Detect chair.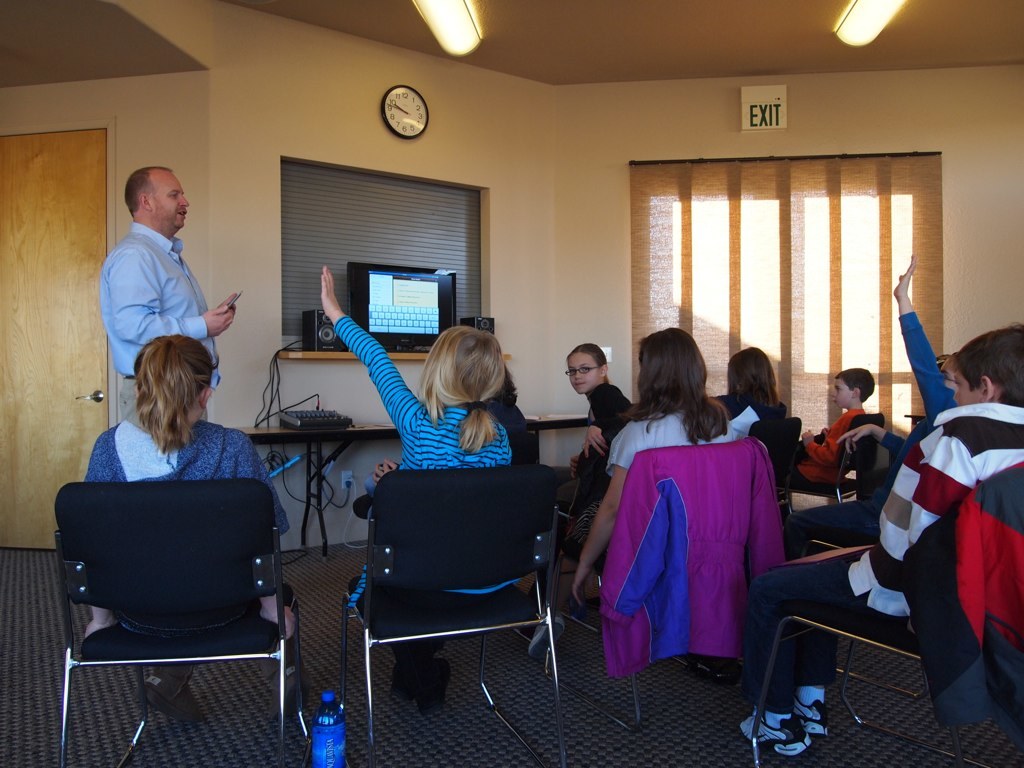
Detected at <box>747,455,1023,767</box>.
